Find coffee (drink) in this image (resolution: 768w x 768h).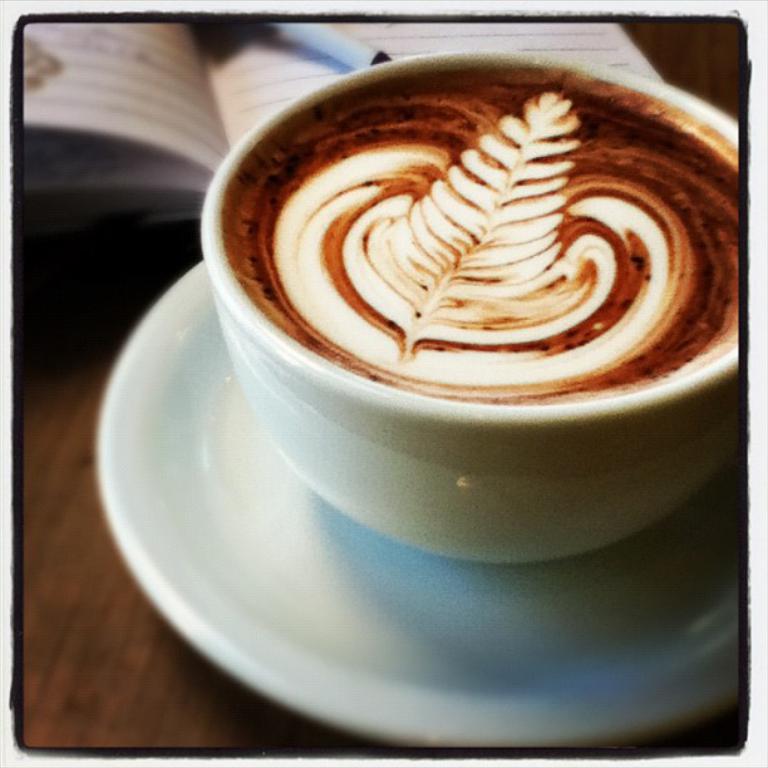
226 64 748 403.
